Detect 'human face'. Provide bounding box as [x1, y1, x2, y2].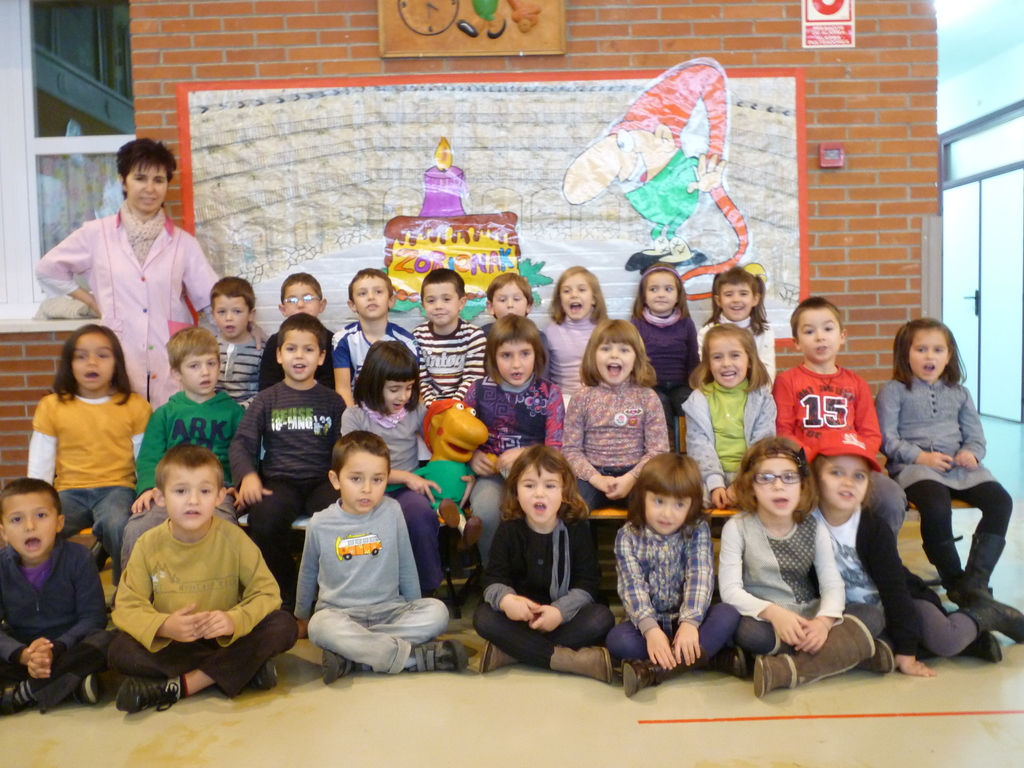
[178, 353, 222, 392].
